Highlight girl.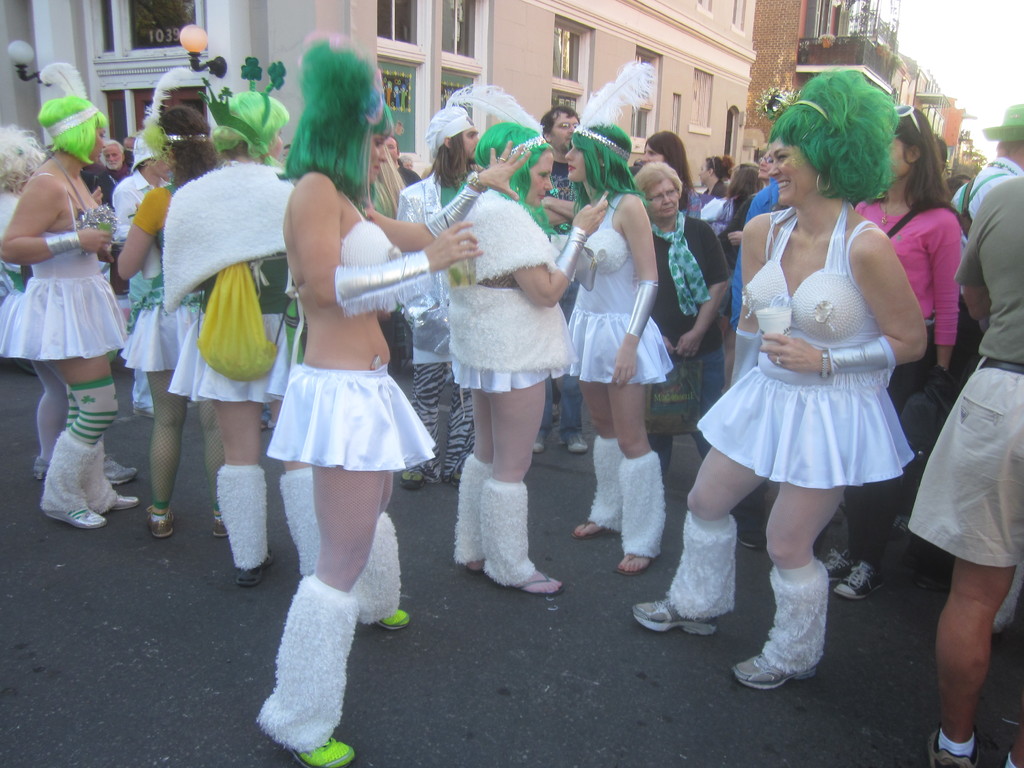
Highlighted region: [813,102,968,602].
